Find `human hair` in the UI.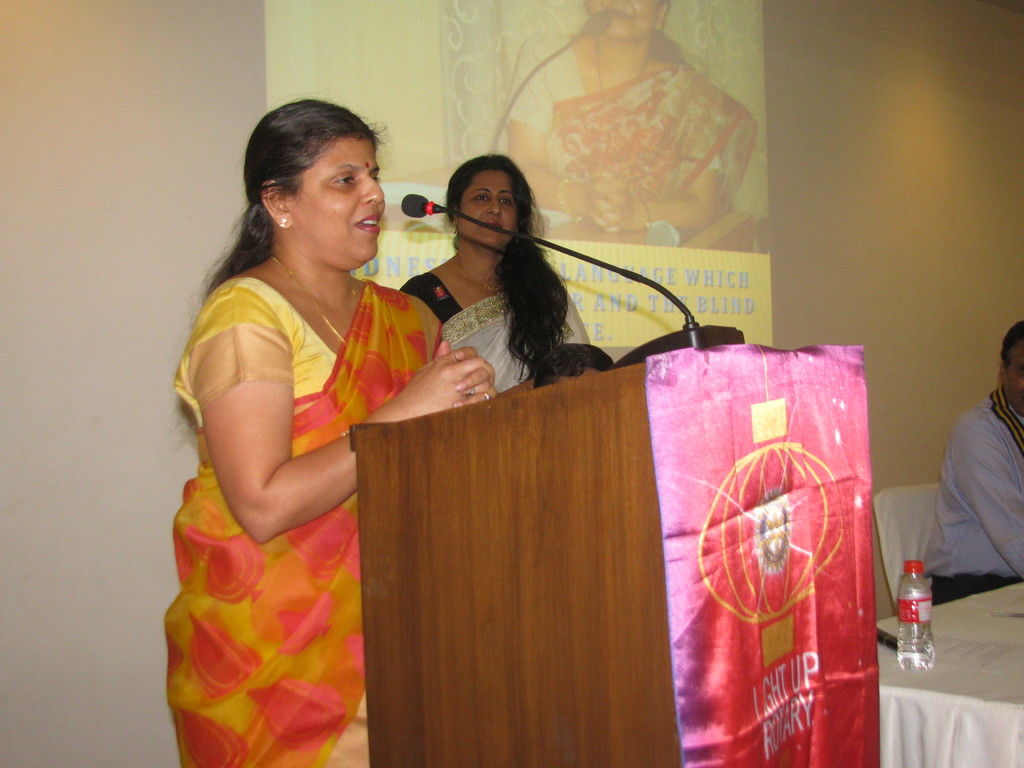
UI element at (997,319,1023,373).
